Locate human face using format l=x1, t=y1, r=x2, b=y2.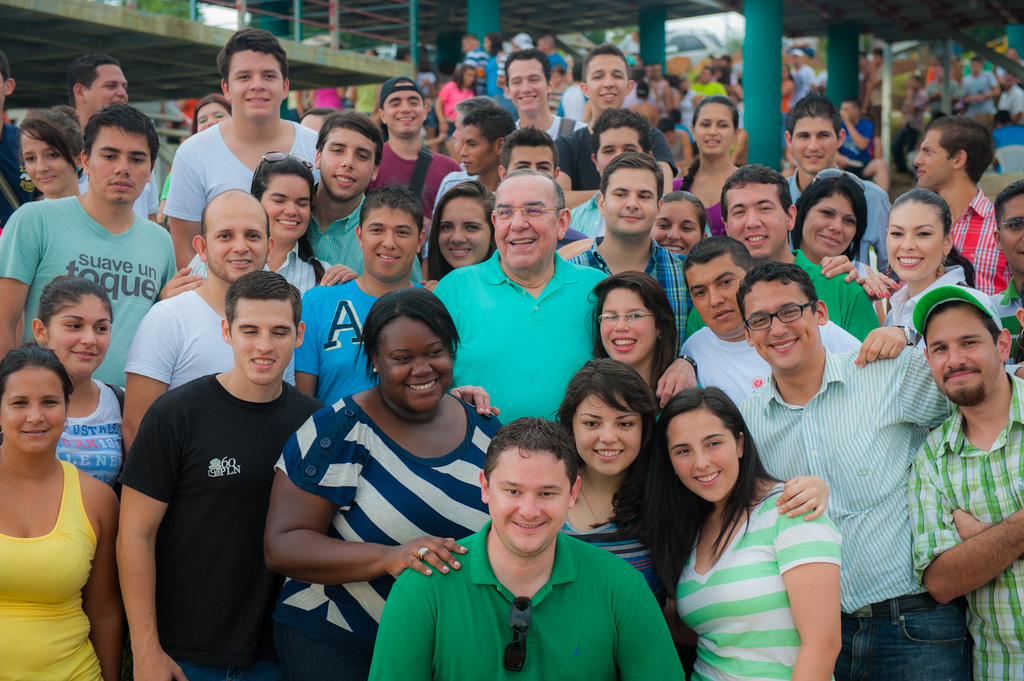
l=914, t=131, r=952, b=186.
